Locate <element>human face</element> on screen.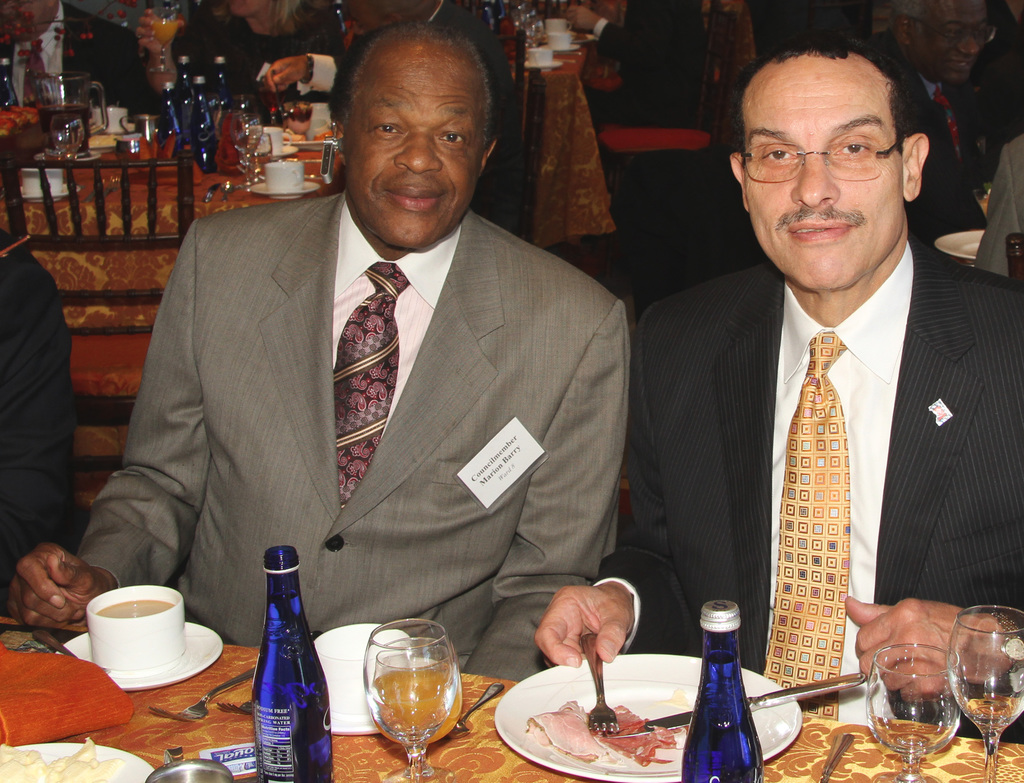
On screen at [left=746, top=56, right=899, bottom=294].
